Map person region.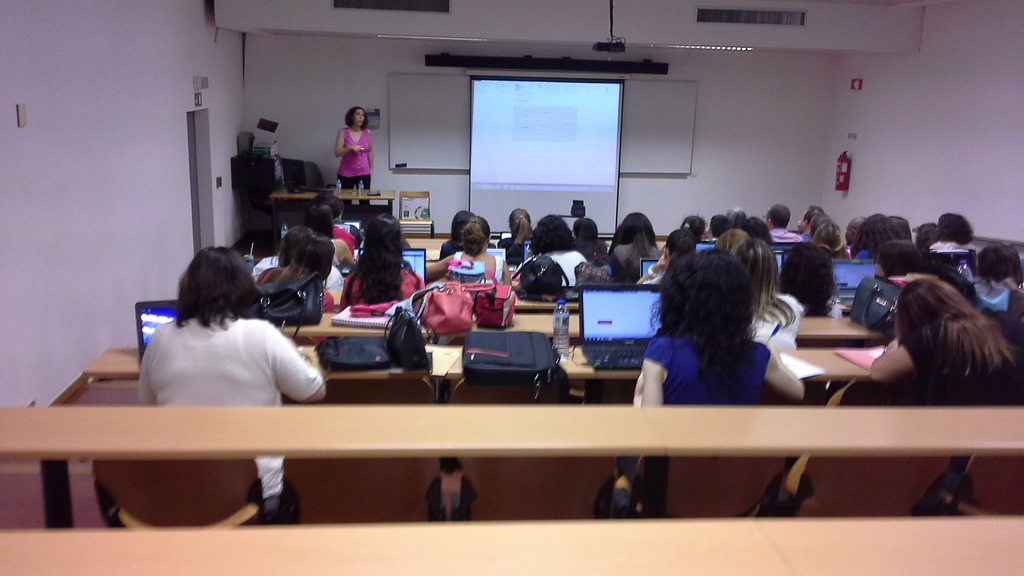
Mapped to 602 205 660 262.
